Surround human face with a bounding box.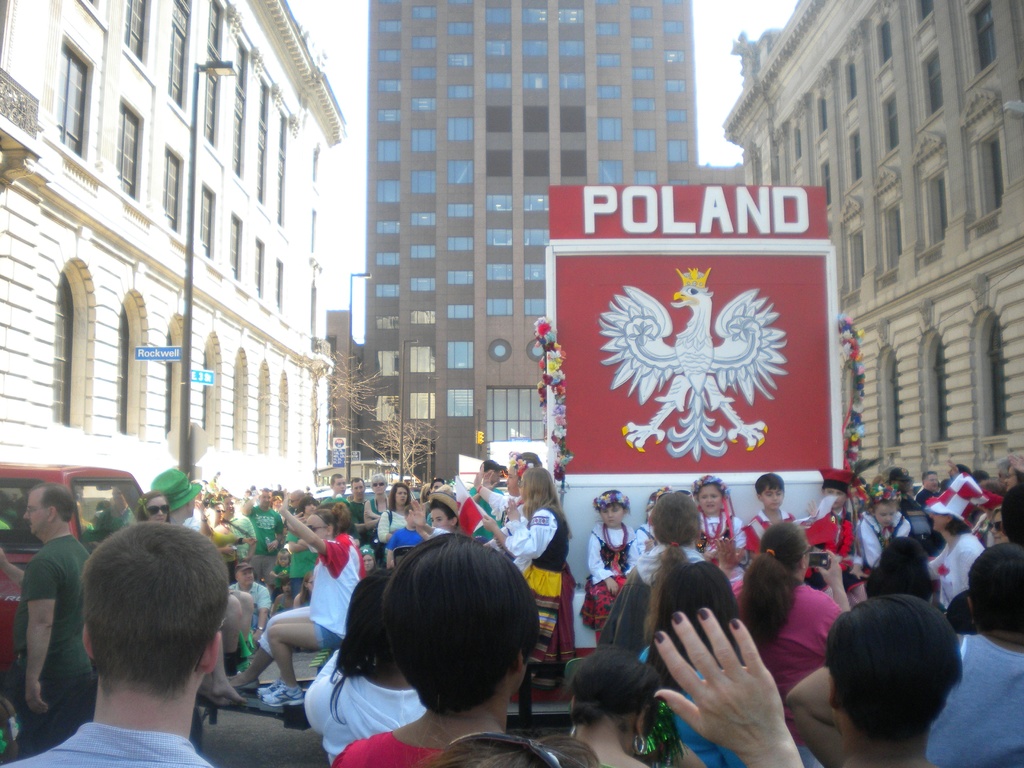
bbox=(395, 483, 407, 503).
